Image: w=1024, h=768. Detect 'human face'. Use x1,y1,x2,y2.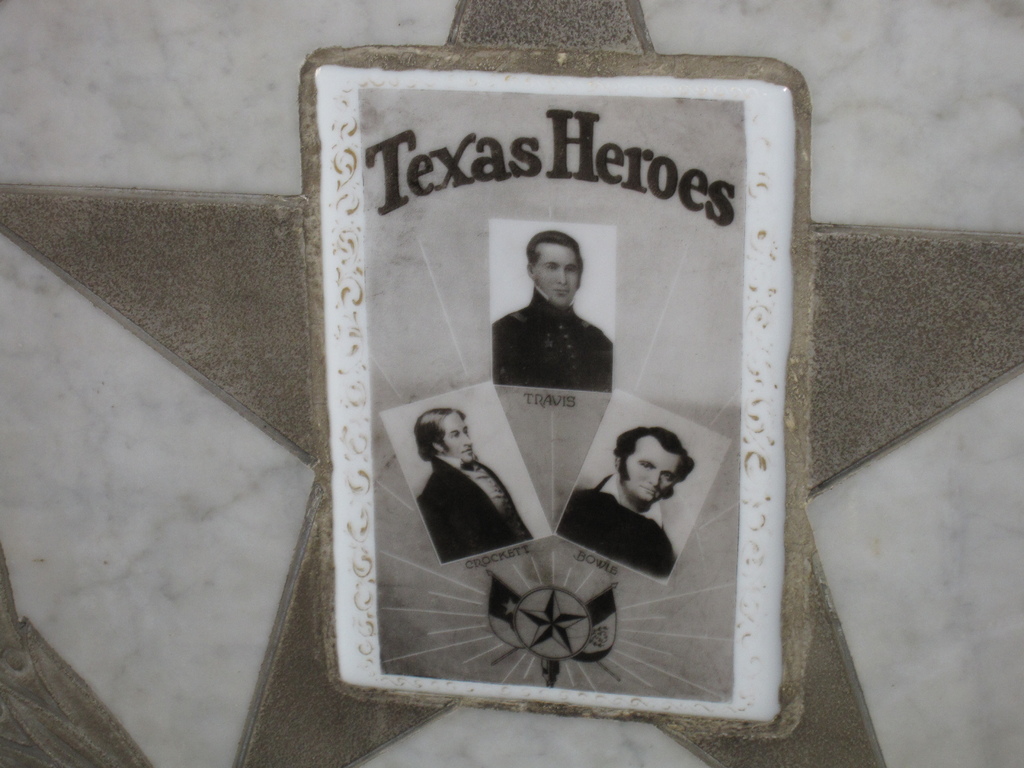
439,410,473,463.
